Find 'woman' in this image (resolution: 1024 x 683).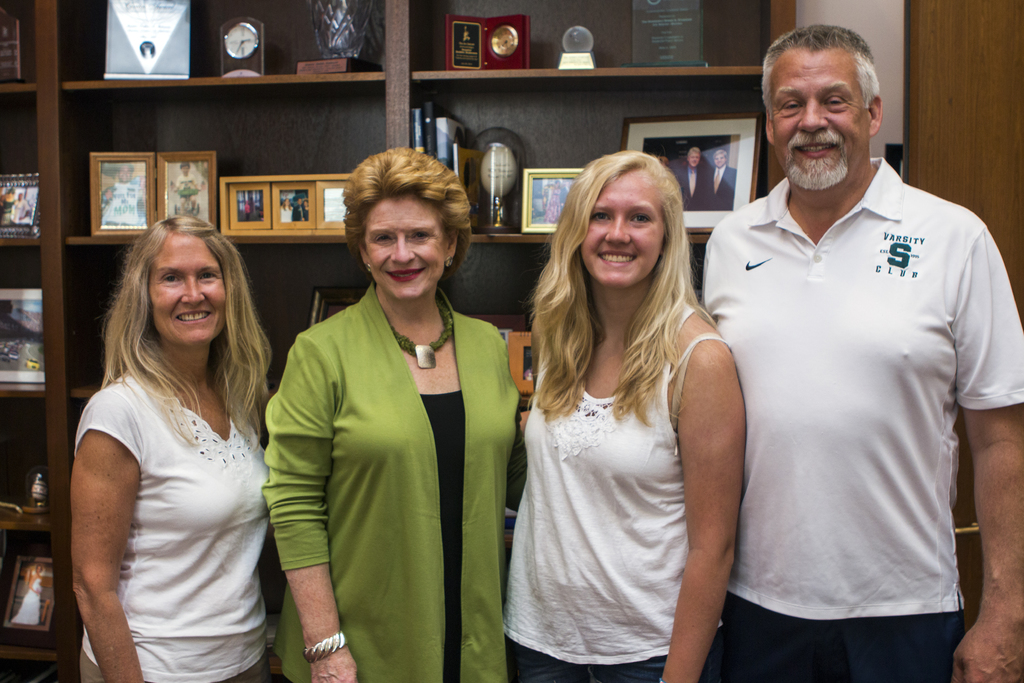
bbox(499, 150, 749, 682).
